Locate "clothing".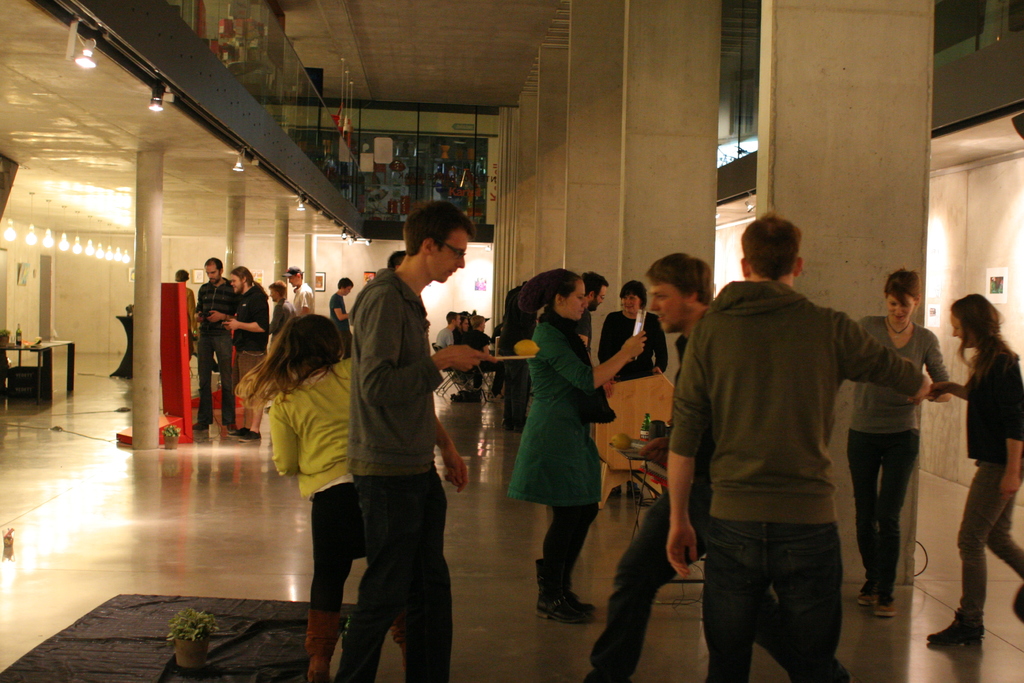
Bounding box: pyautogui.locateOnScreen(972, 336, 1023, 453).
